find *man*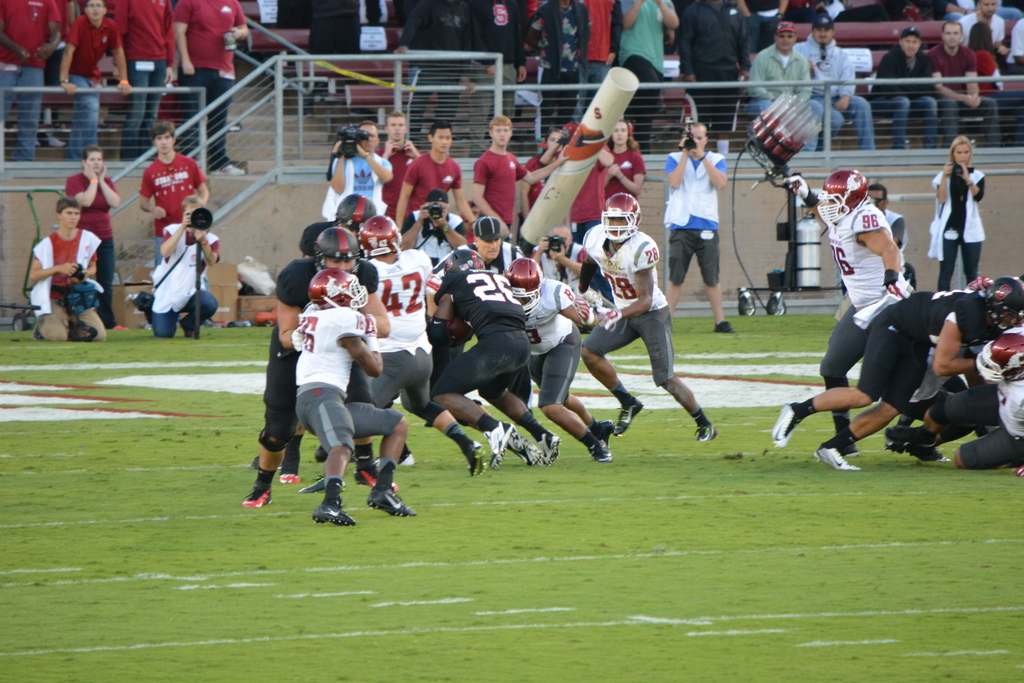
rect(151, 193, 225, 336)
